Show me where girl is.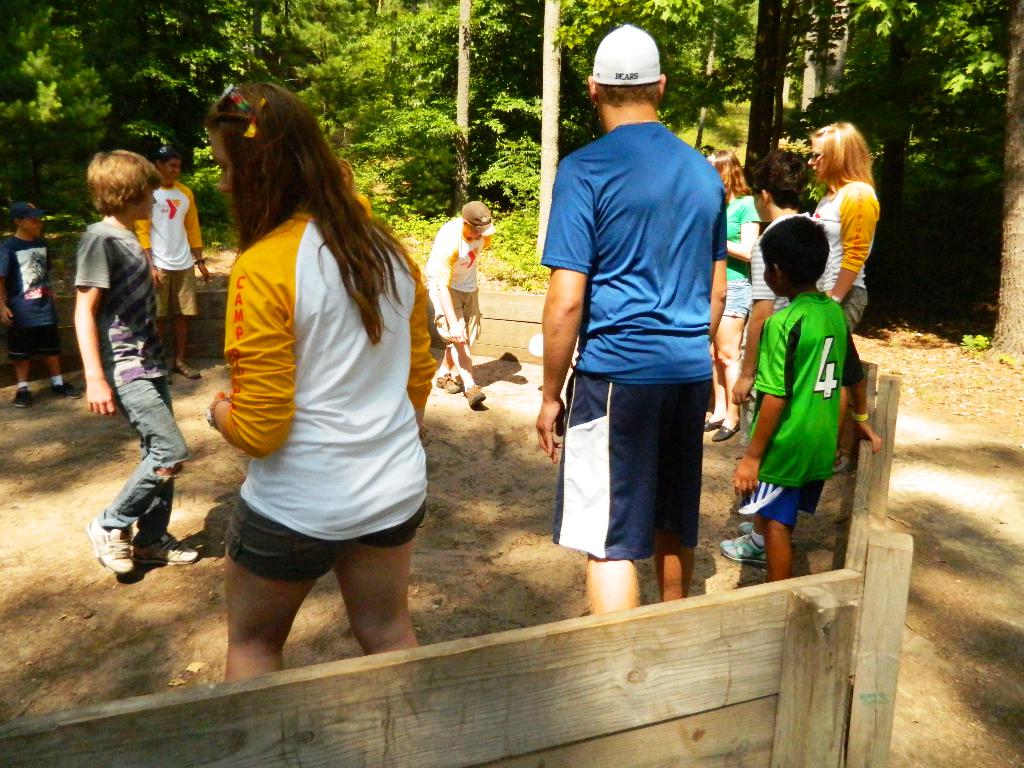
girl is at select_region(209, 82, 449, 682).
